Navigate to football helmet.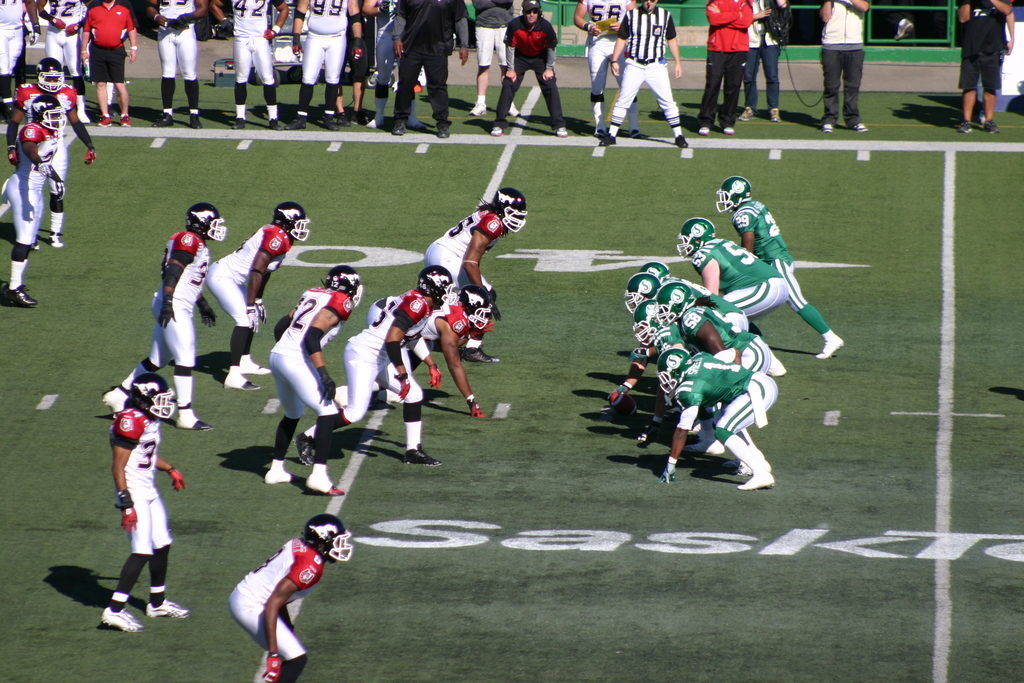
Navigation target: rect(710, 176, 755, 213).
